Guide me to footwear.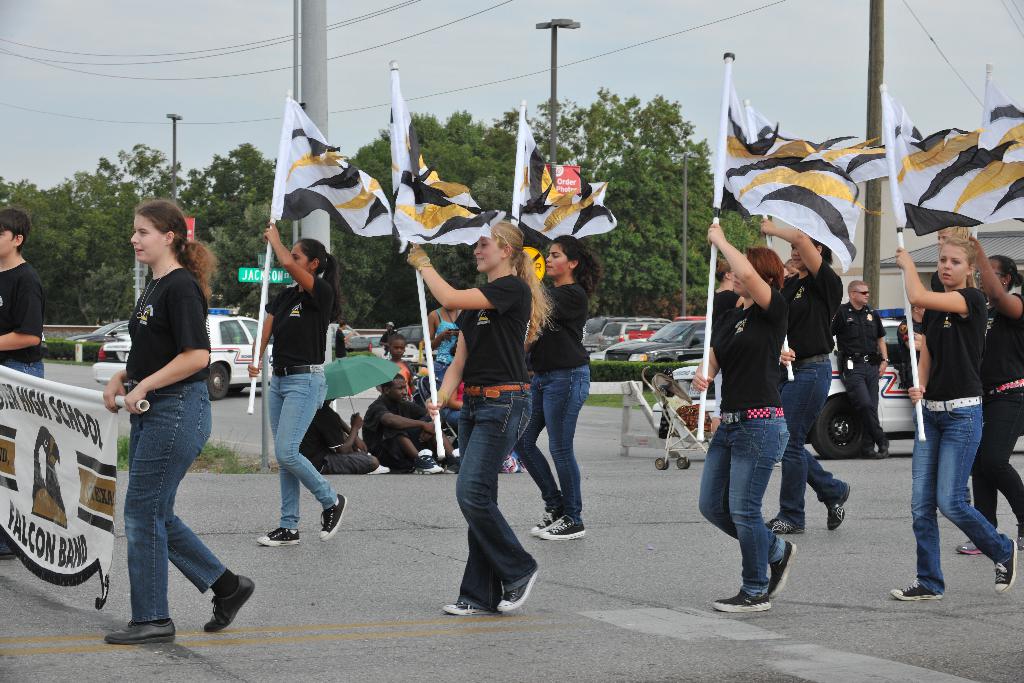
Guidance: 499,456,515,473.
